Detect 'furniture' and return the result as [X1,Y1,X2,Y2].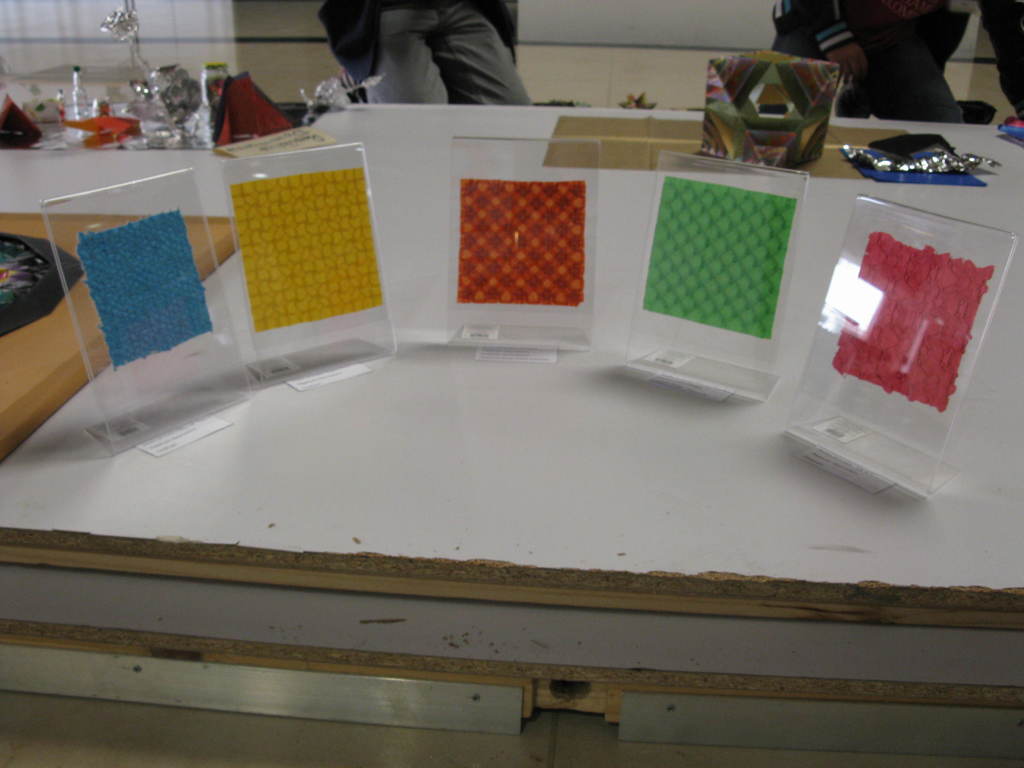
[0,79,1023,762].
